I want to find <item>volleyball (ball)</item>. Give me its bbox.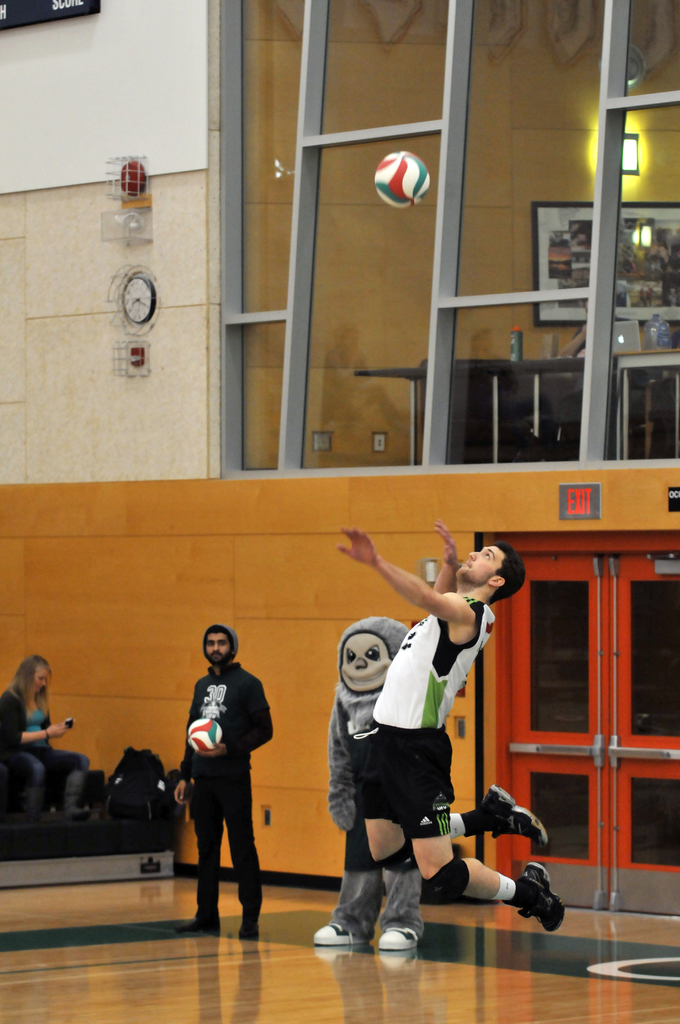
[373, 149, 432, 211].
